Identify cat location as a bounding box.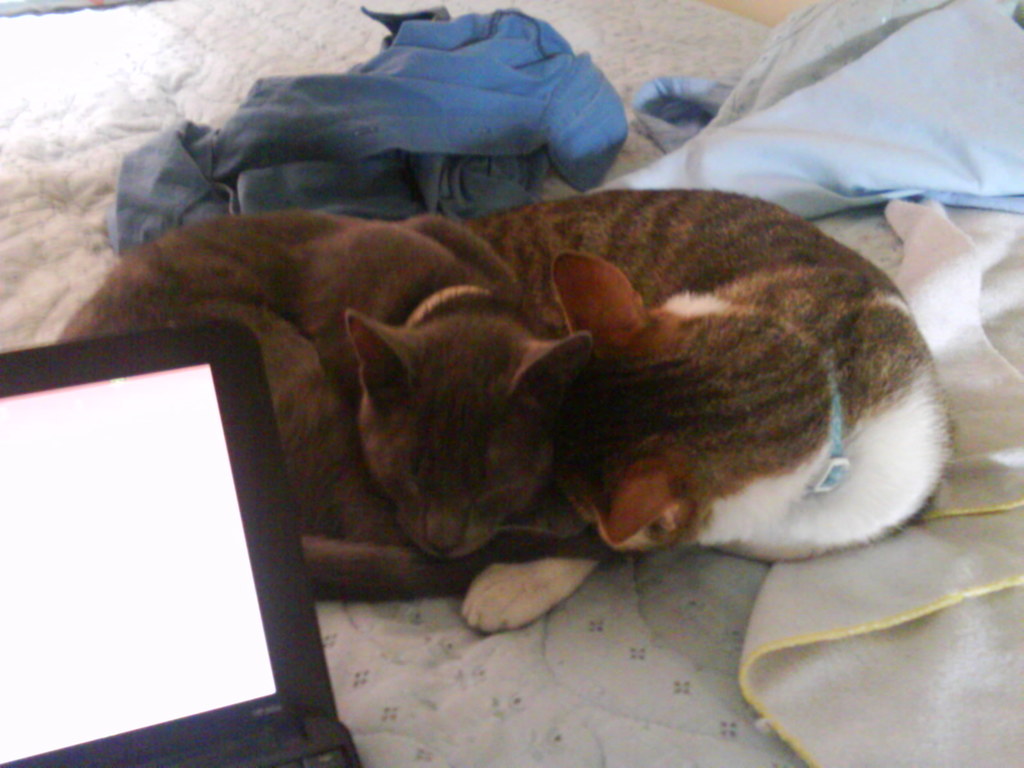
box(465, 186, 944, 653).
